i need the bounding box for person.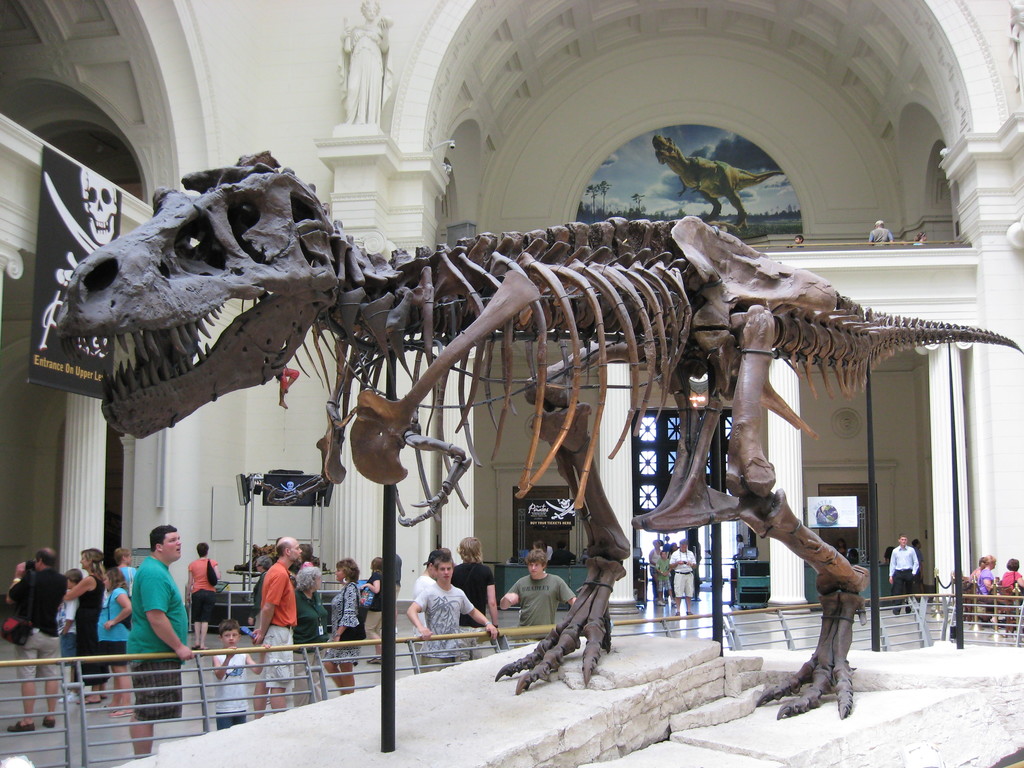
Here it is: {"x1": 319, "y1": 556, "x2": 378, "y2": 686}.
